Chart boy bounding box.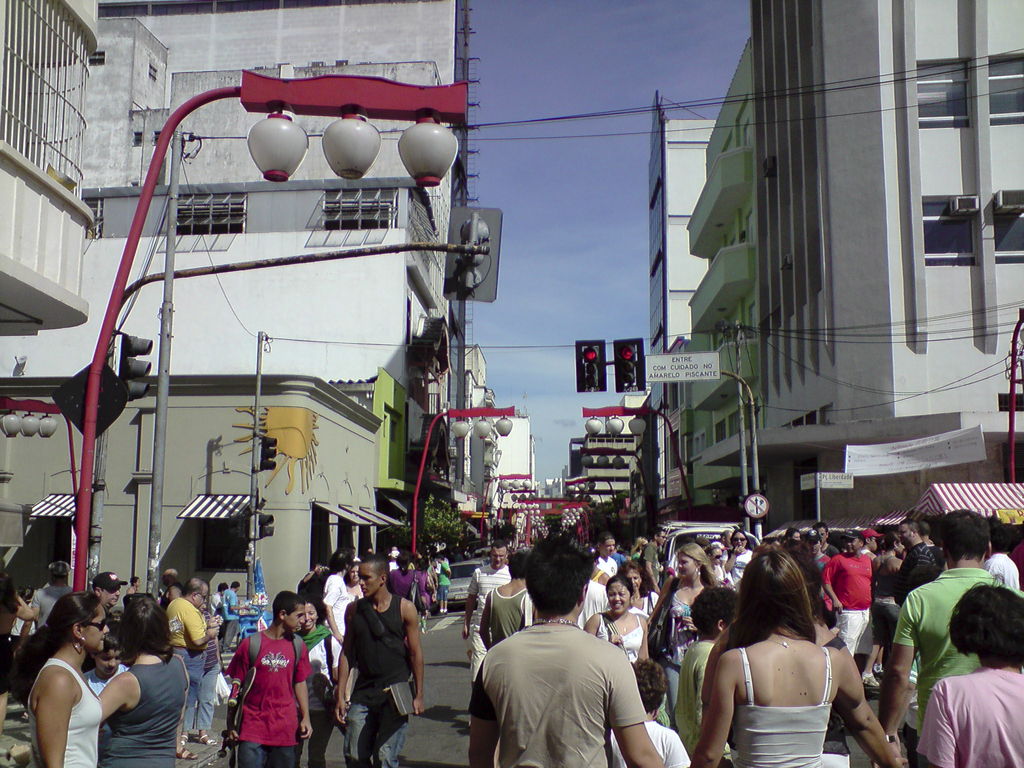
Charted: <box>222,592,316,767</box>.
